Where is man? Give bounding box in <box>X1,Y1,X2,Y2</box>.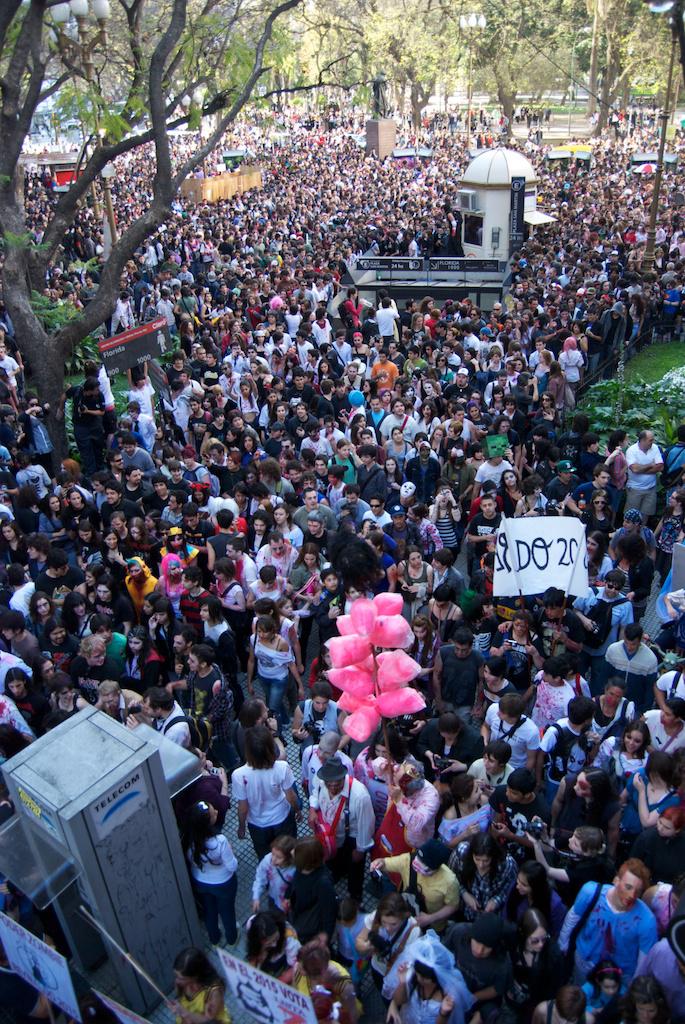
<box>530,659,578,732</box>.
